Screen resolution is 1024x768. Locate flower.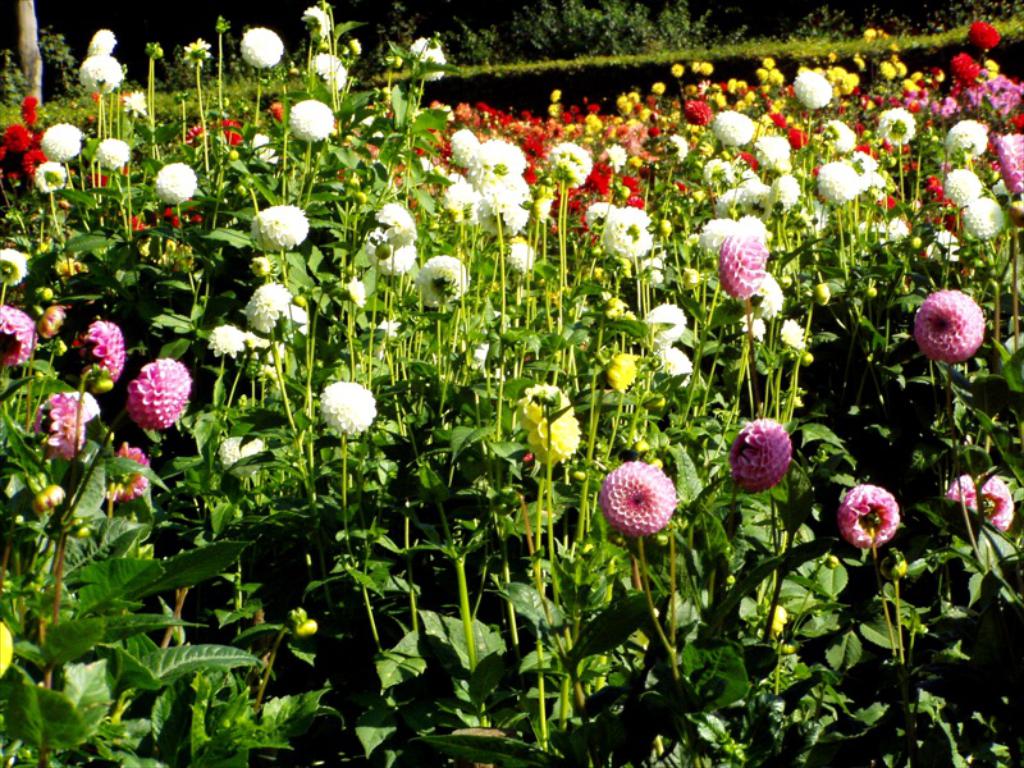
select_region(216, 434, 274, 477).
